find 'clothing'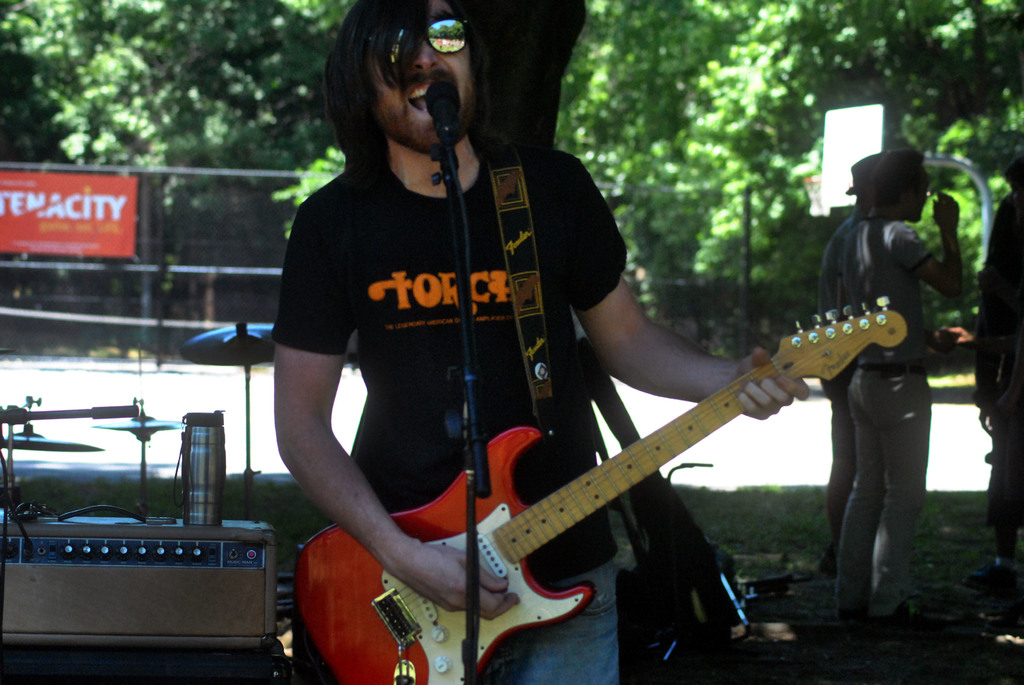
[495, 558, 621, 684]
